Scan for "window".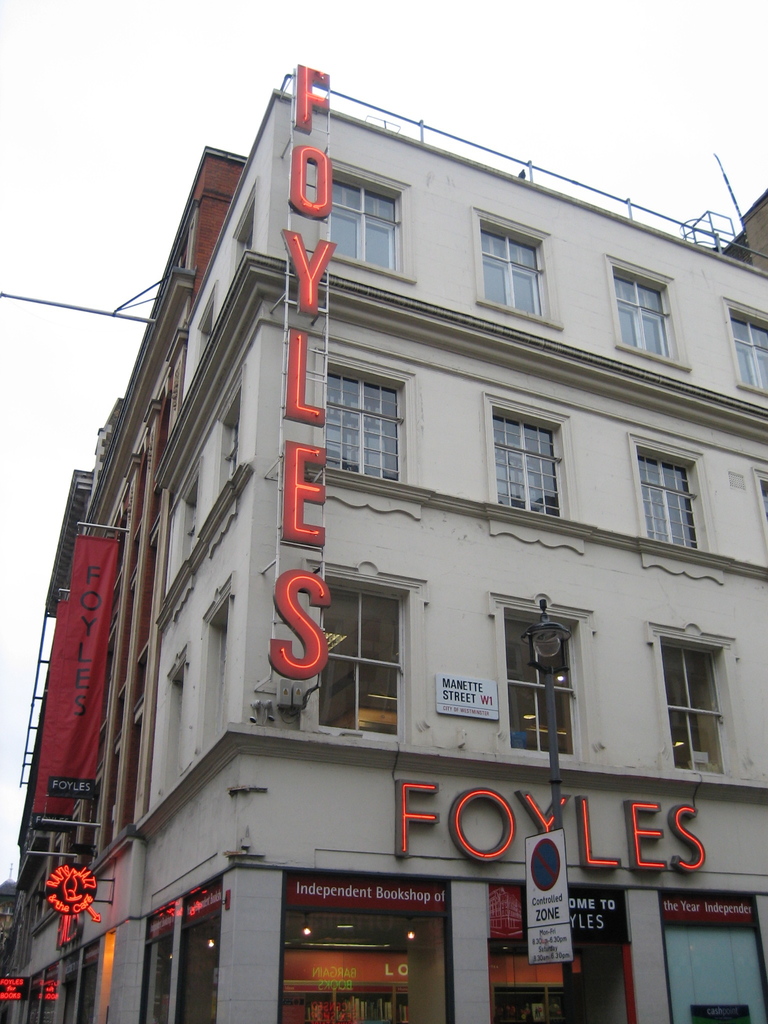
Scan result: box=[317, 350, 415, 476].
